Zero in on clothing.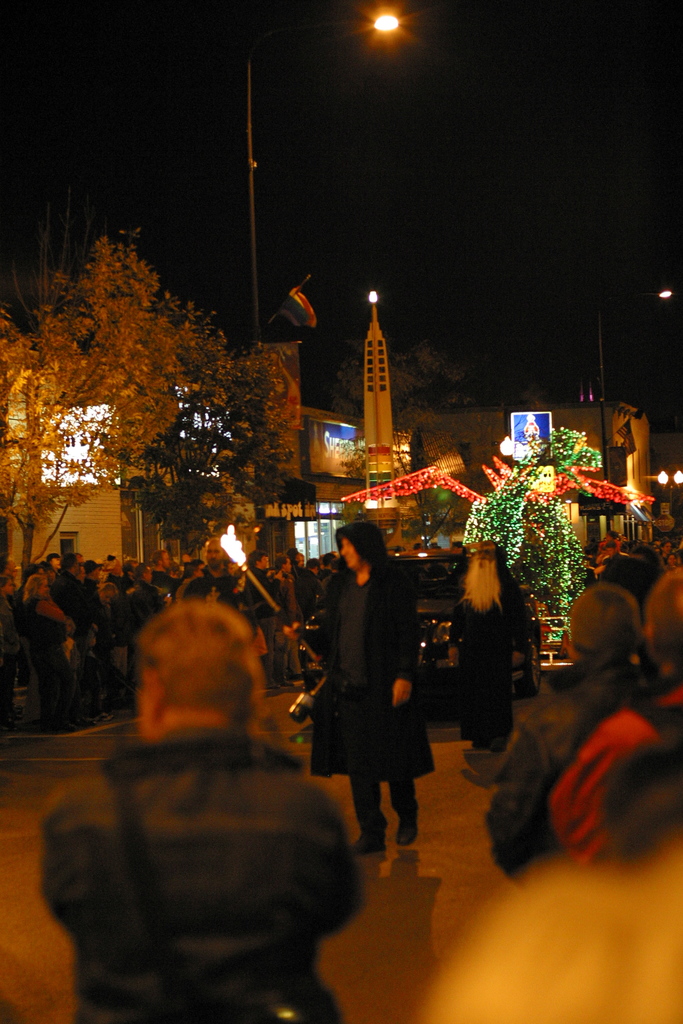
Zeroed in: left=54, top=566, right=101, bottom=688.
